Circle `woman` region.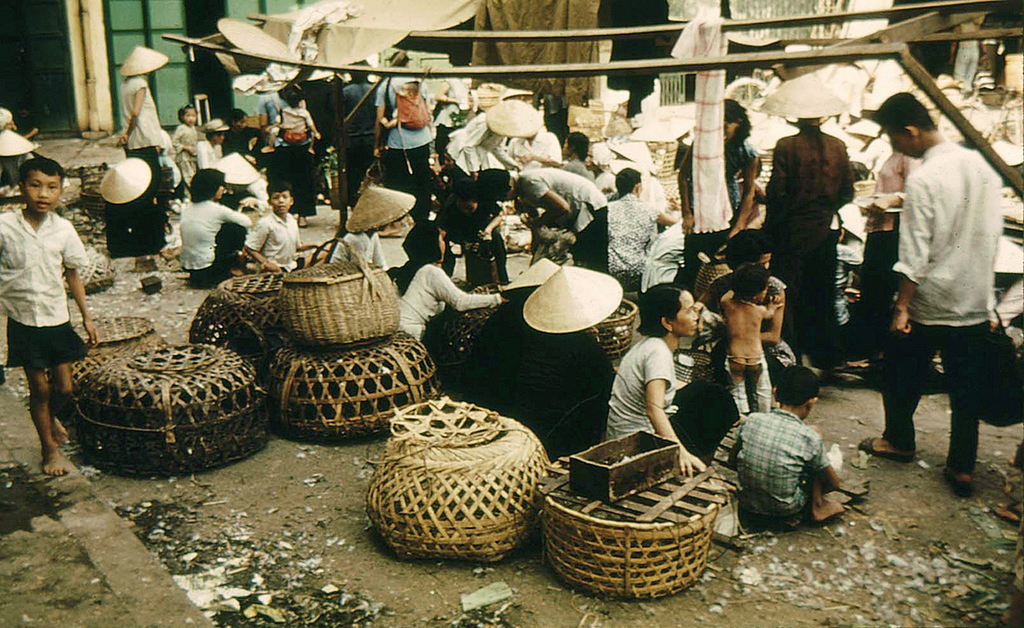
Region: <region>600, 286, 738, 471</region>.
